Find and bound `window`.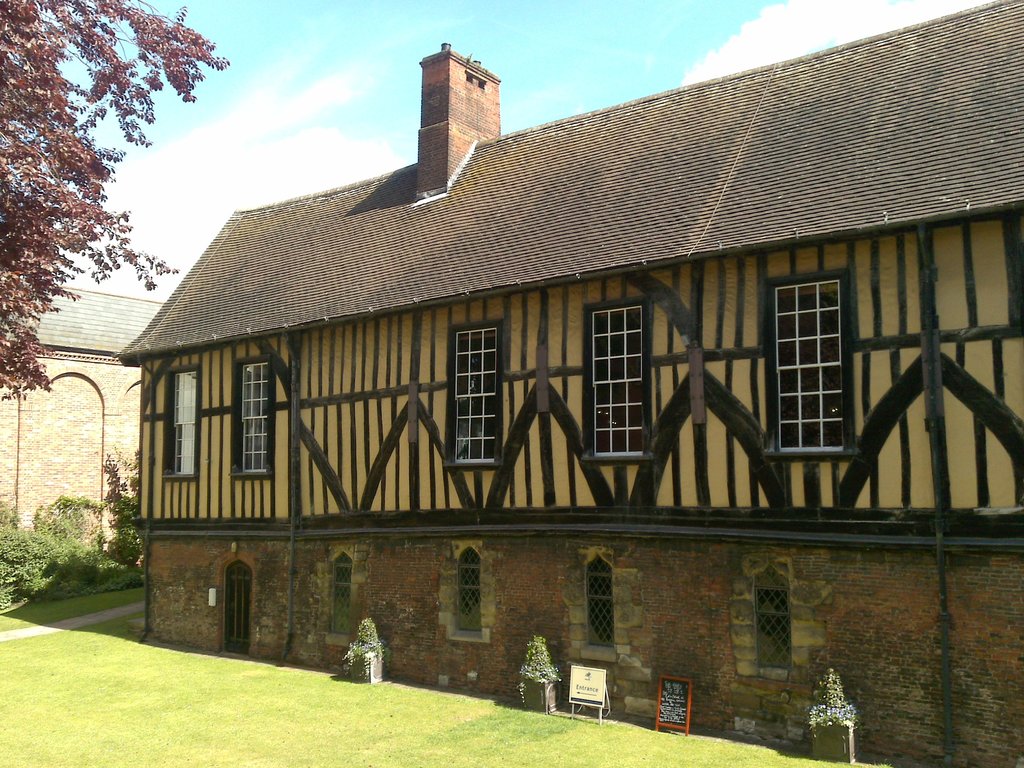
Bound: x1=767, y1=248, x2=861, y2=470.
